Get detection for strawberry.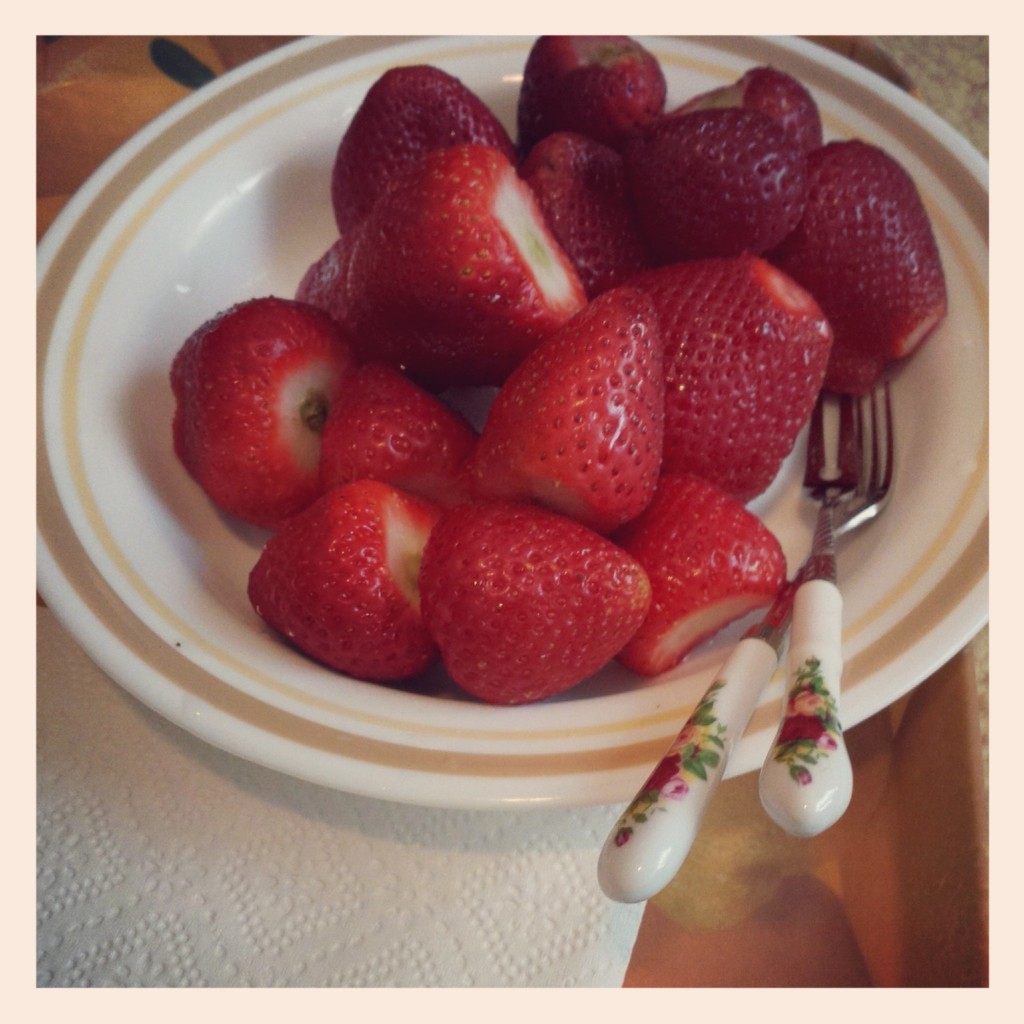
Detection: 514, 35, 673, 161.
